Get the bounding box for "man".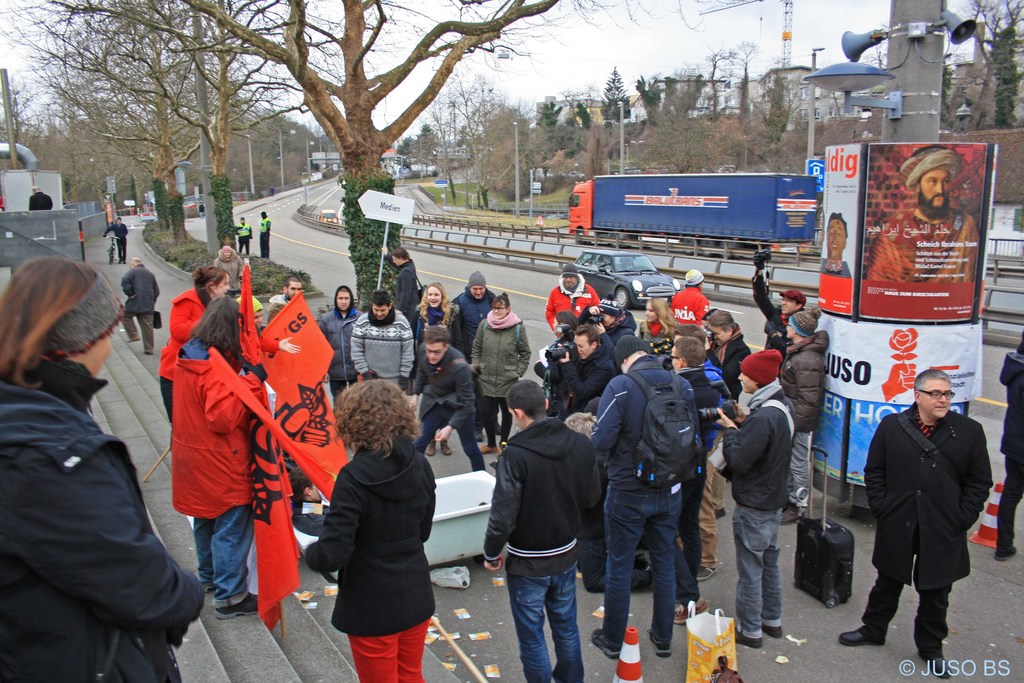
708, 352, 797, 643.
